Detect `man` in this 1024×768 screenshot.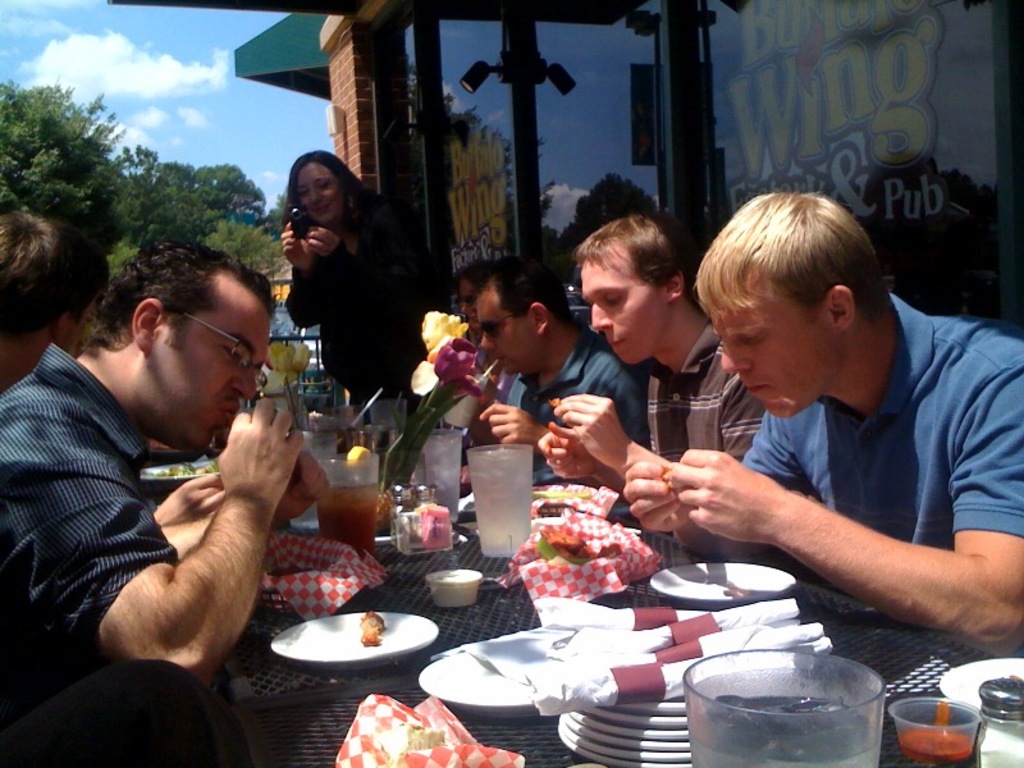
Detection: (0,214,110,392).
